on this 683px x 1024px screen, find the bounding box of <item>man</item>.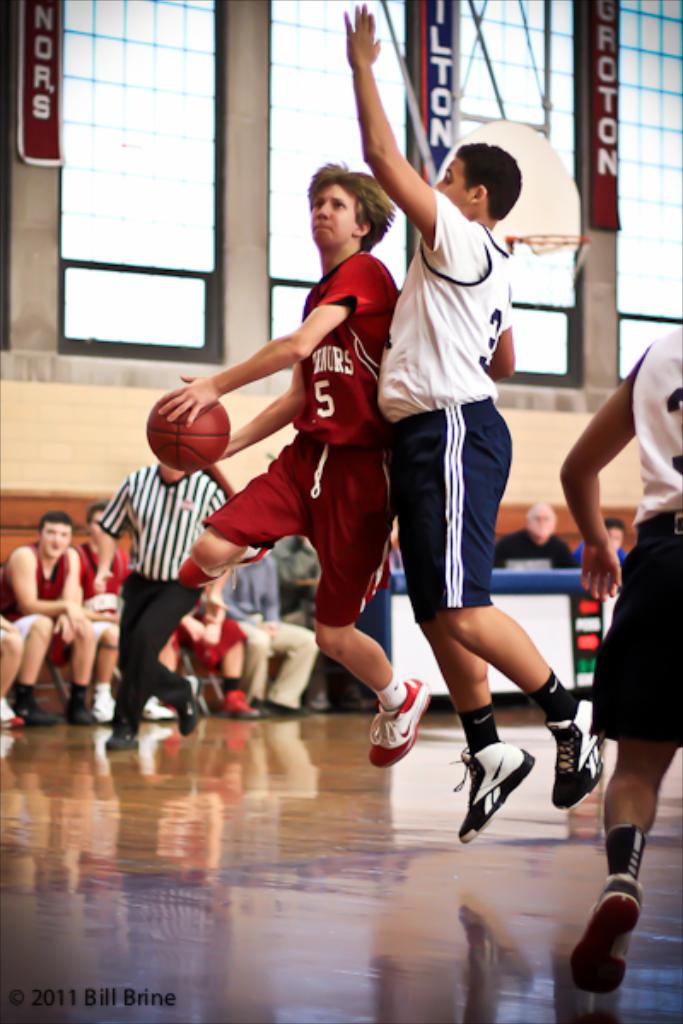
Bounding box: <box>0,512,96,722</box>.
